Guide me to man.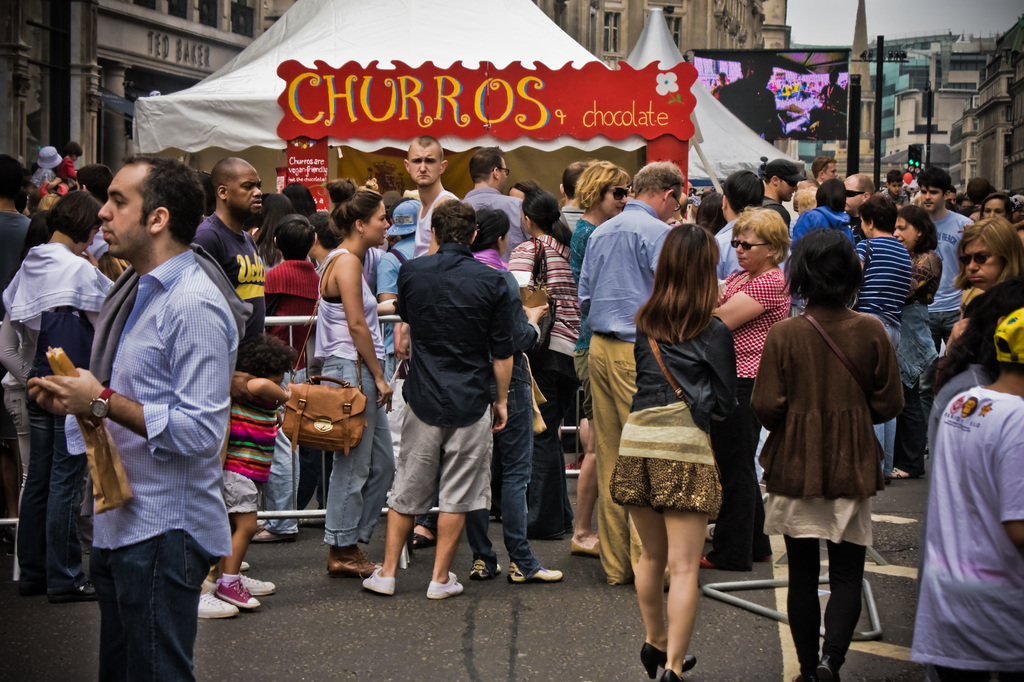
Guidance: <region>758, 155, 808, 225</region>.
